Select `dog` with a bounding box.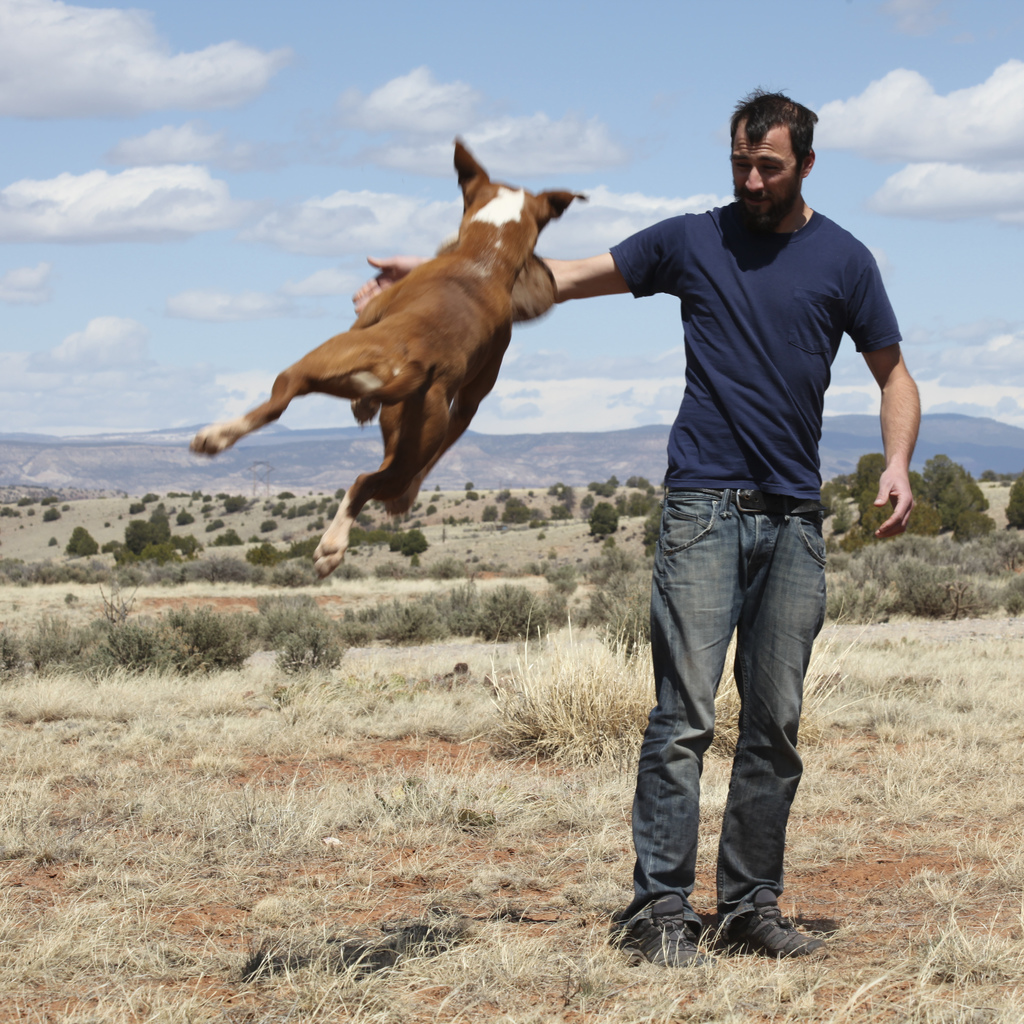
pyautogui.locateOnScreen(189, 138, 591, 579).
